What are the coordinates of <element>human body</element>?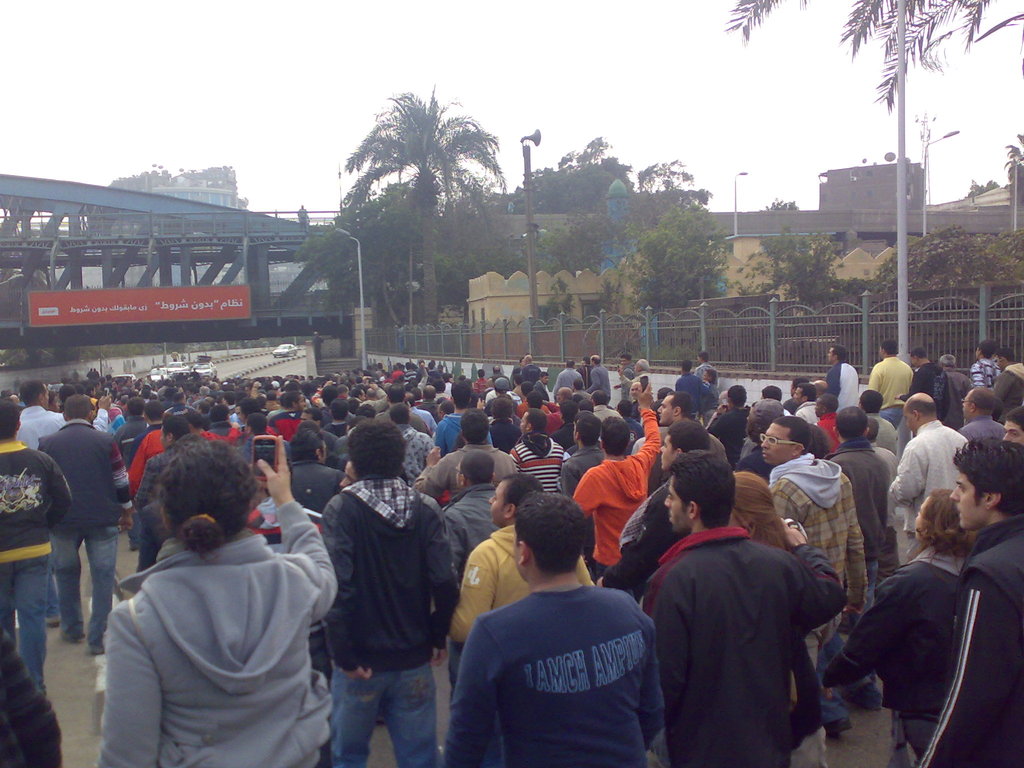
[x1=637, y1=526, x2=847, y2=767].
